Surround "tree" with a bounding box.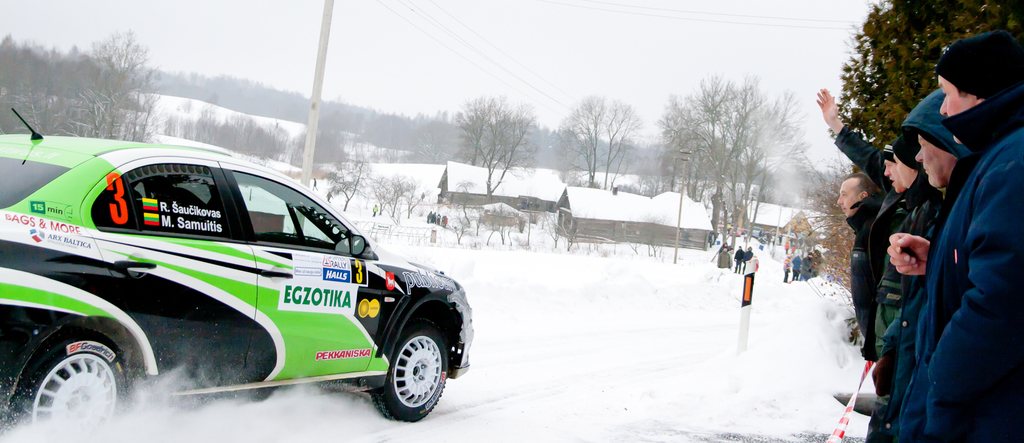
[x1=289, y1=115, x2=351, y2=166].
